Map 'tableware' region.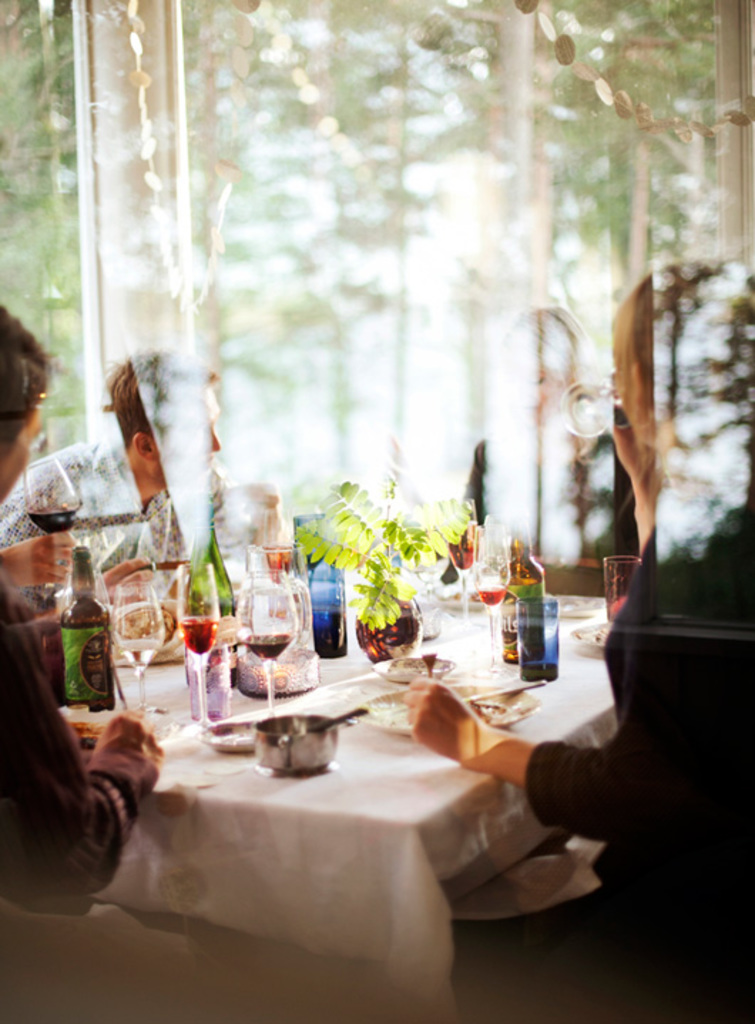
Mapped to crop(470, 526, 510, 667).
